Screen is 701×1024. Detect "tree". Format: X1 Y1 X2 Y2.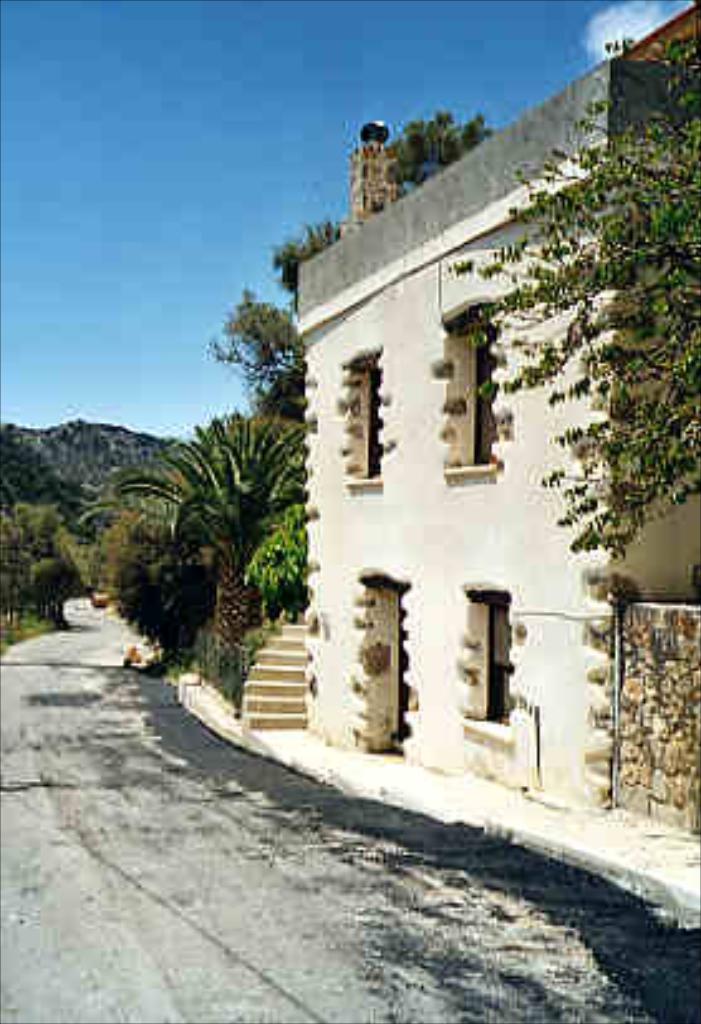
0 406 101 633.
